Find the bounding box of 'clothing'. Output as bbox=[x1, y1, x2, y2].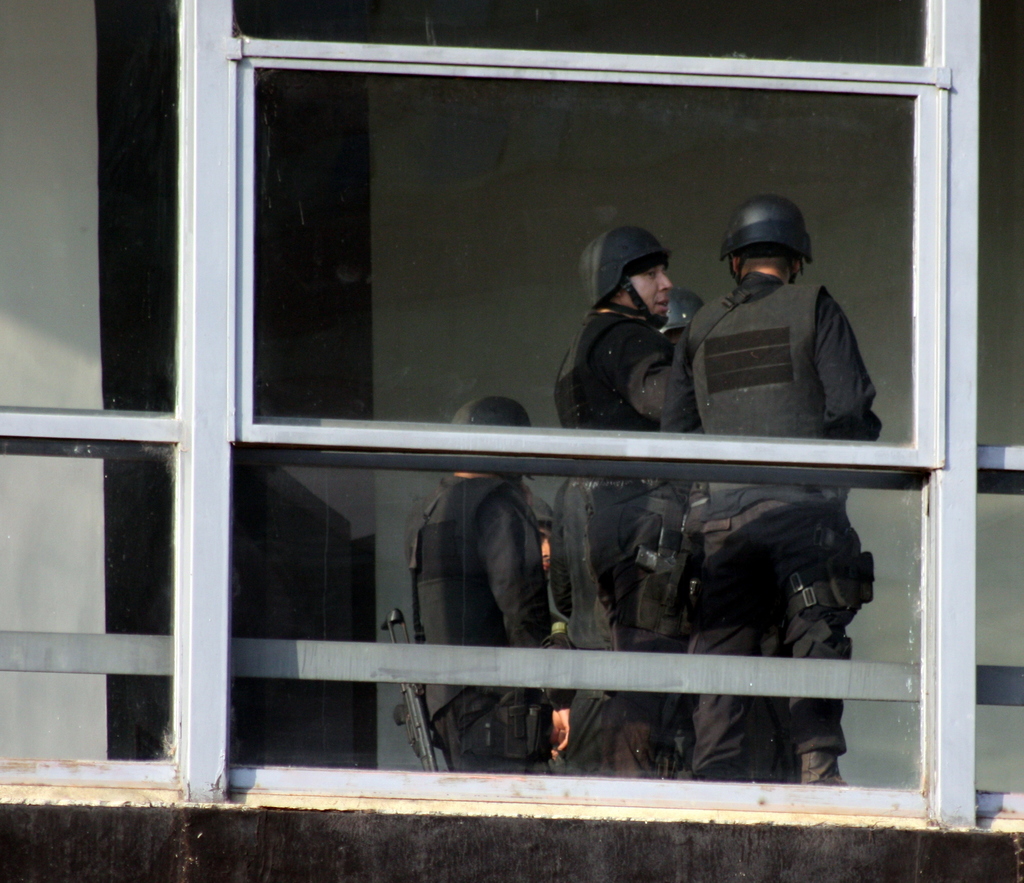
bbox=[558, 302, 701, 771].
